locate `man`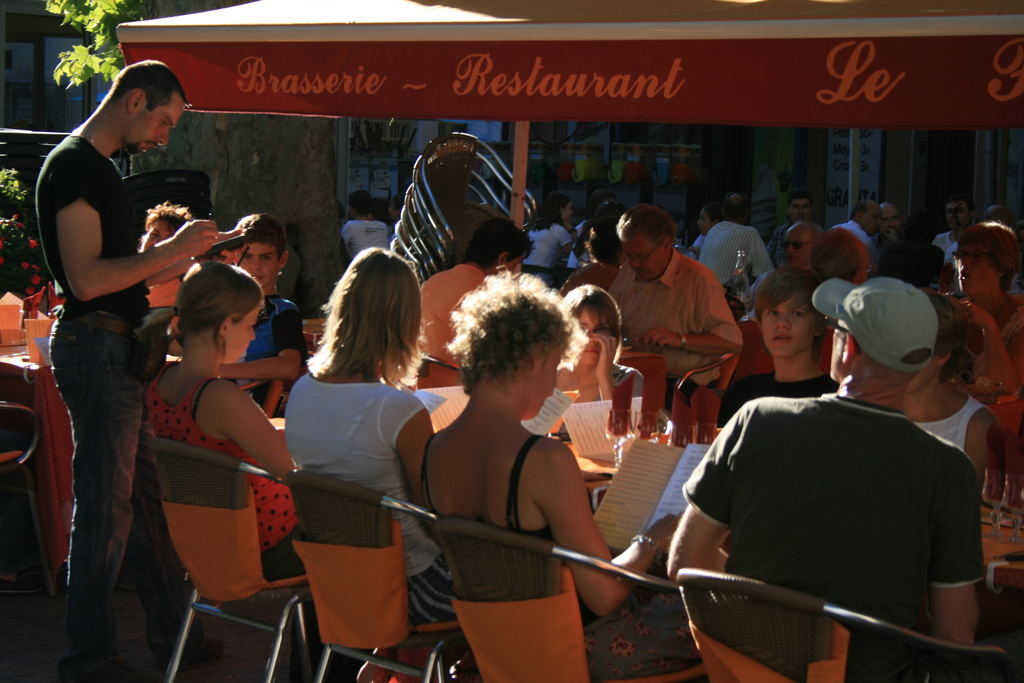
select_region(767, 194, 815, 261)
